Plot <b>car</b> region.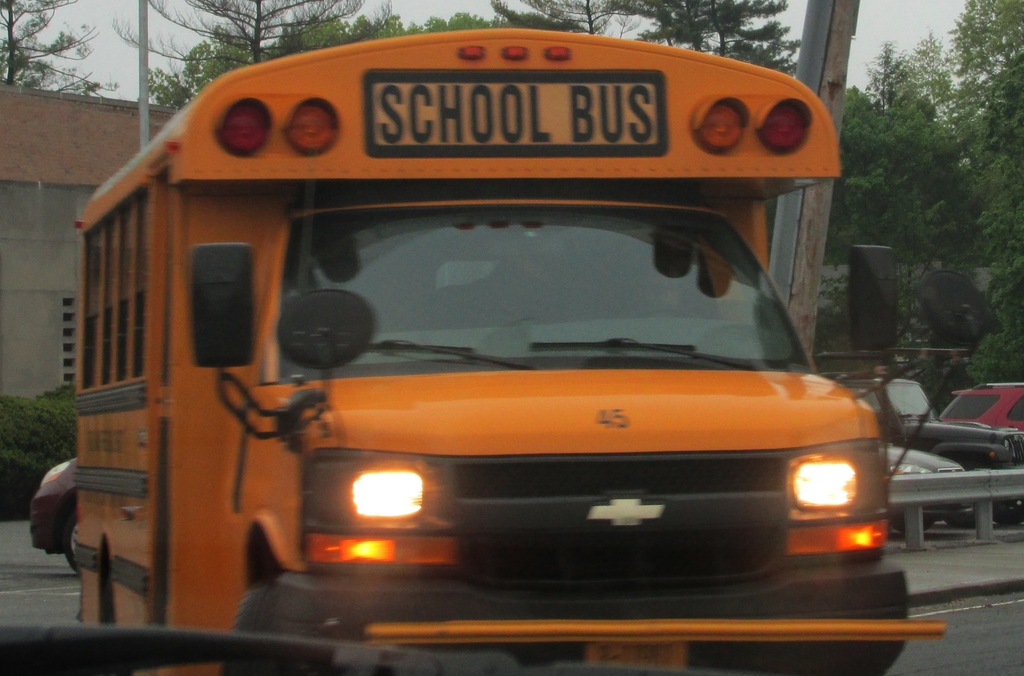
Plotted at select_region(0, 0, 1023, 675).
